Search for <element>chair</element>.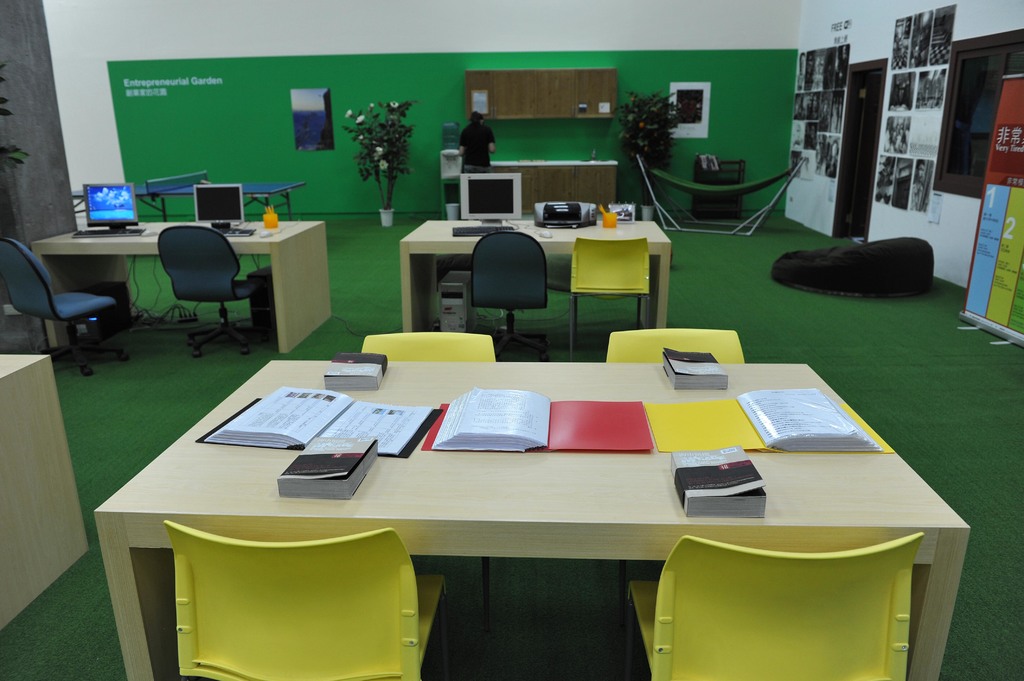
Found at (x1=470, y1=226, x2=550, y2=360).
